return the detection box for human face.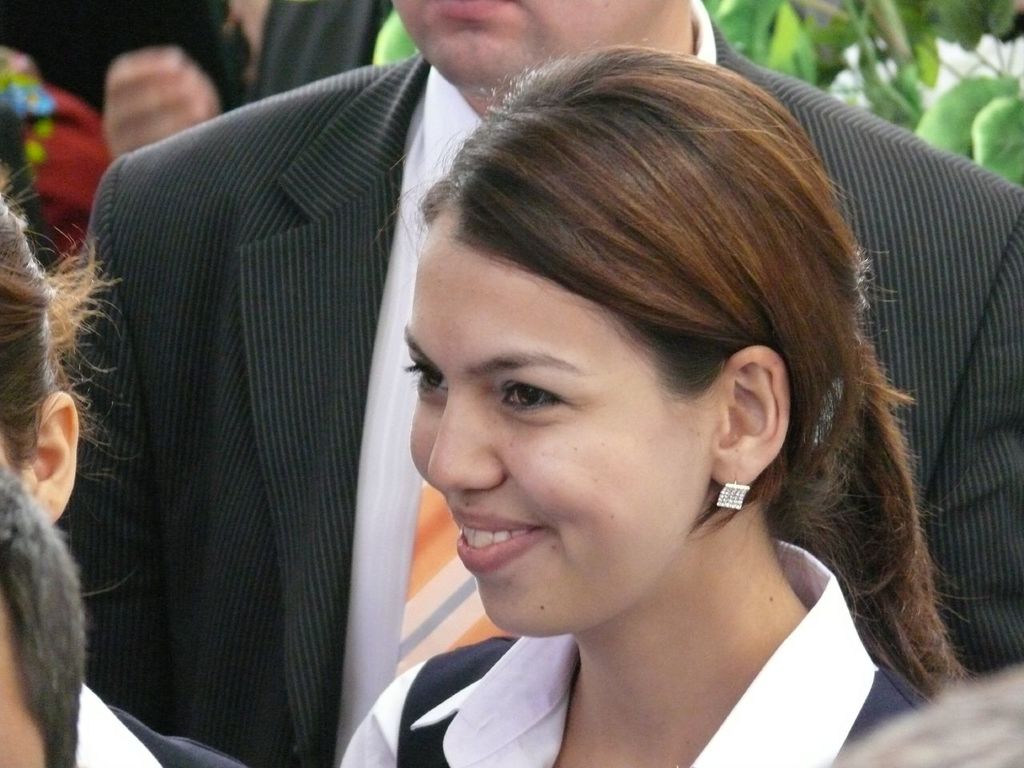
detection(400, 190, 720, 640).
